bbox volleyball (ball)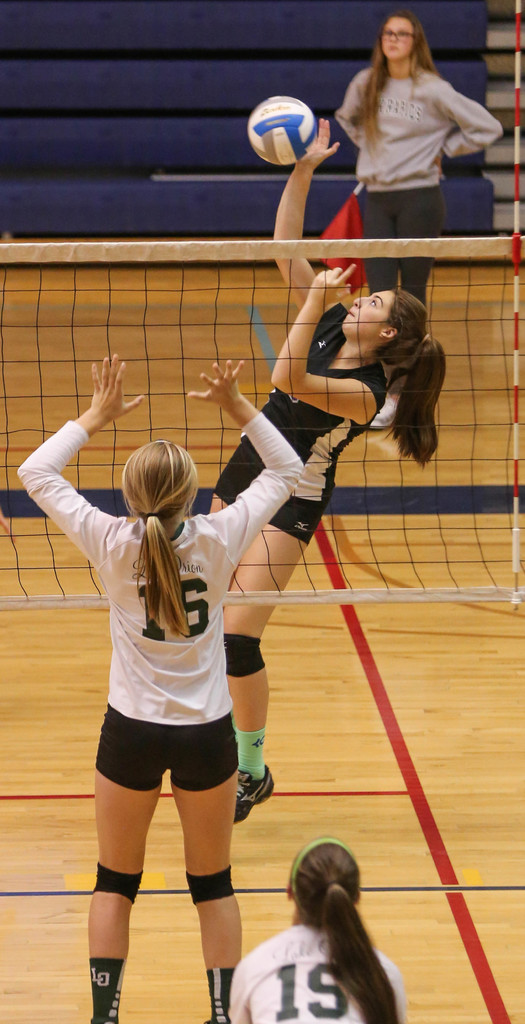
243/93/321/164
